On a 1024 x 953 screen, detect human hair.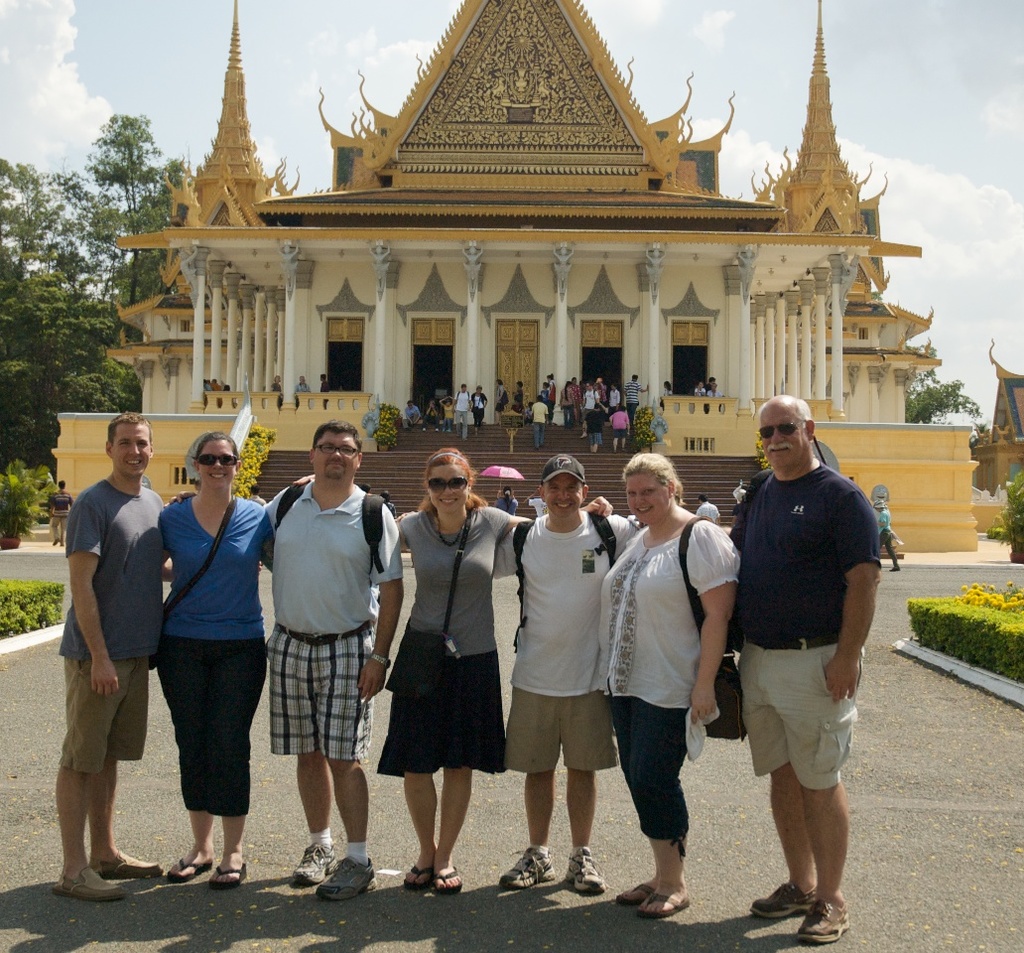
bbox(254, 482, 259, 492).
